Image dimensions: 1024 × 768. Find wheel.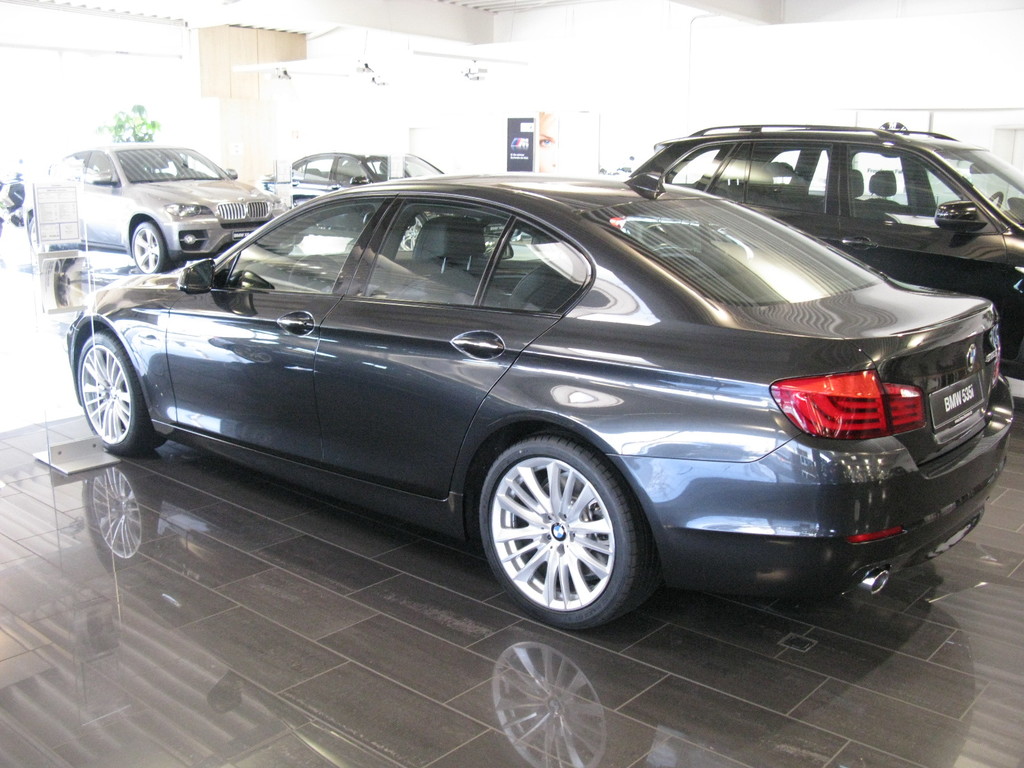
{"x1": 476, "y1": 435, "x2": 641, "y2": 625}.
